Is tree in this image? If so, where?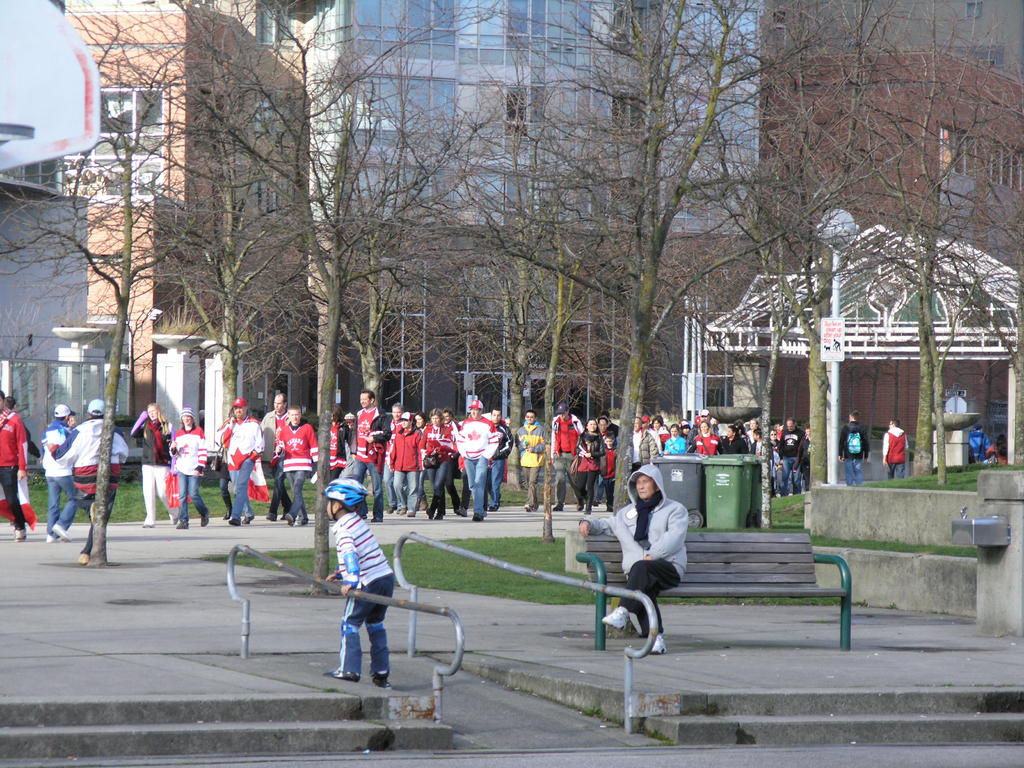
Yes, at select_region(0, 0, 1023, 602).
